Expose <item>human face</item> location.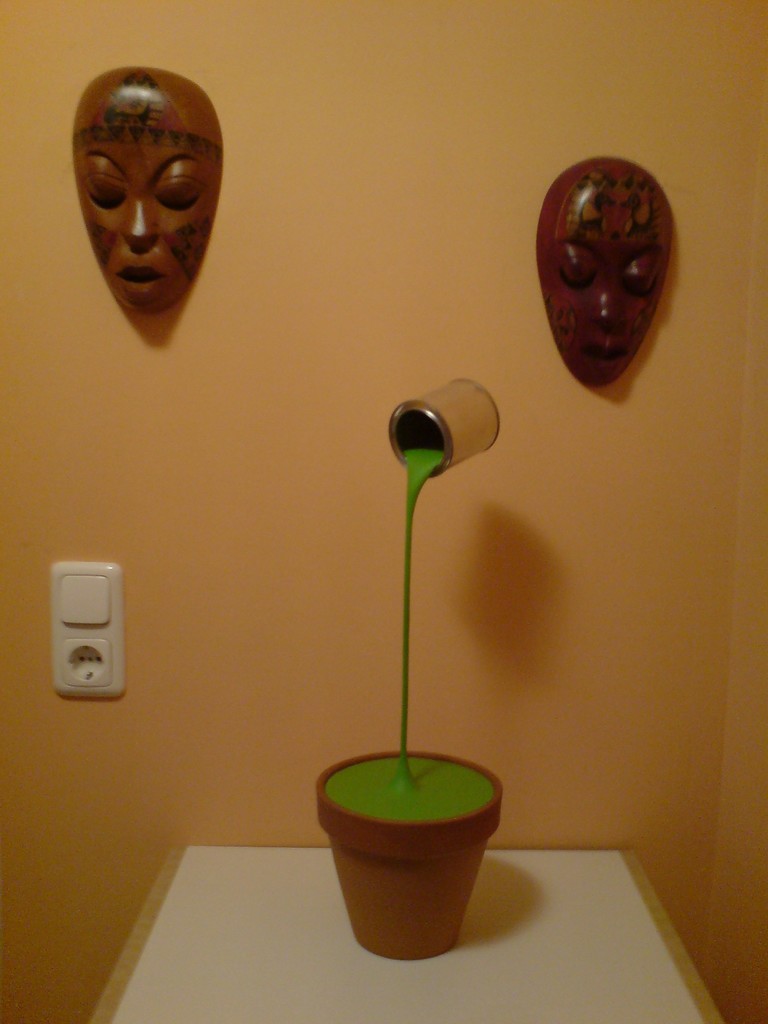
Exposed at [74,67,223,308].
